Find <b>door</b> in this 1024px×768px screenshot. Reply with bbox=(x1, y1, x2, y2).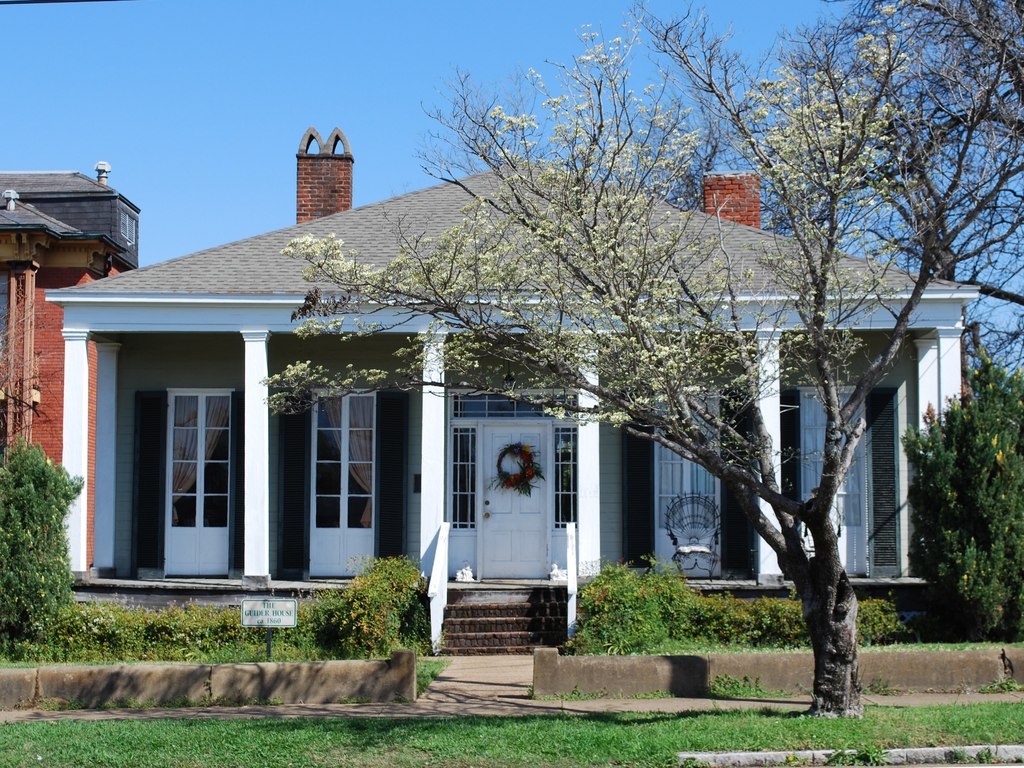
bbox=(481, 421, 548, 580).
